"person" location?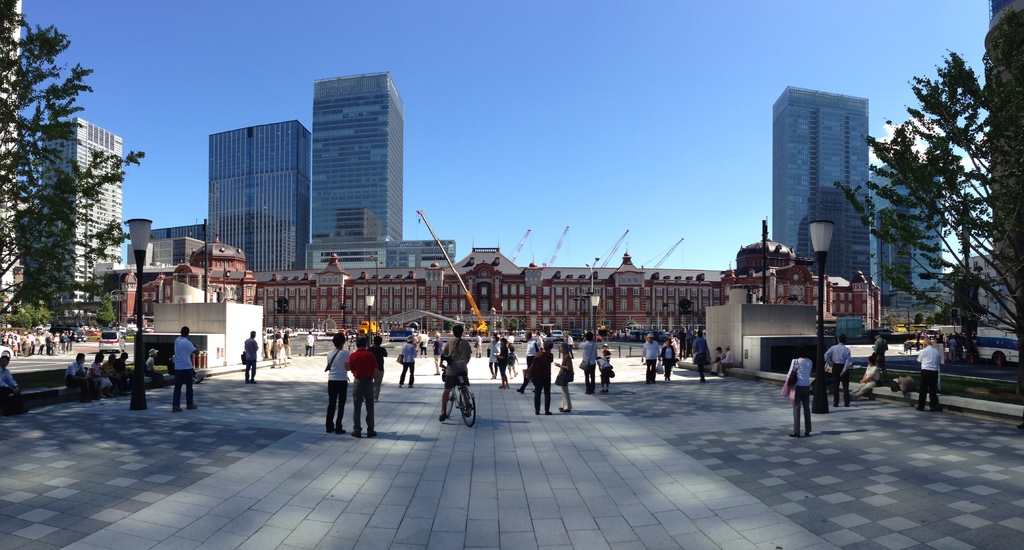
[868,326,892,378]
